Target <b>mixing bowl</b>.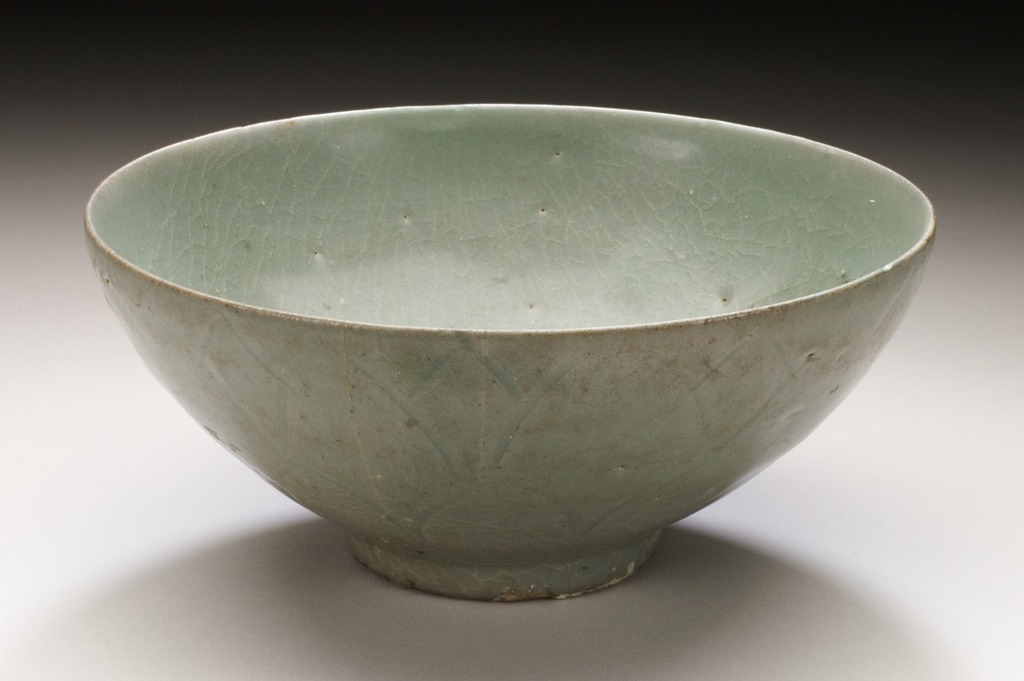
Target region: x1=84, y1=102, x2=936, y2=598.
